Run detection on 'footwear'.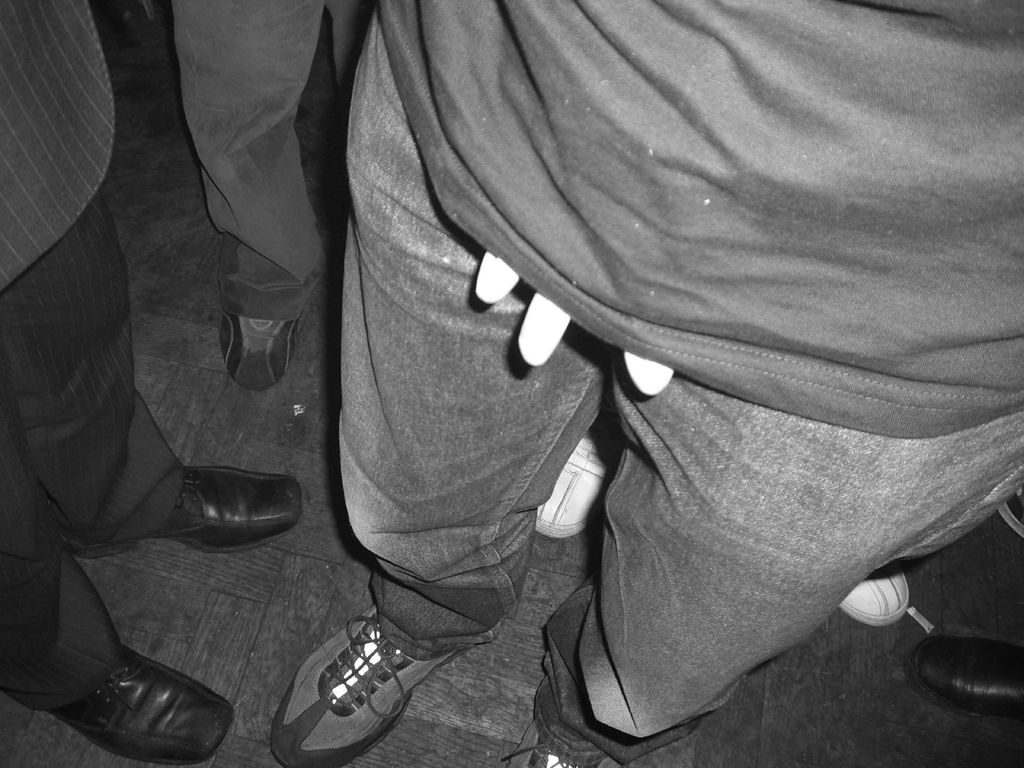
Result: region(535, 421, 612, 532).
